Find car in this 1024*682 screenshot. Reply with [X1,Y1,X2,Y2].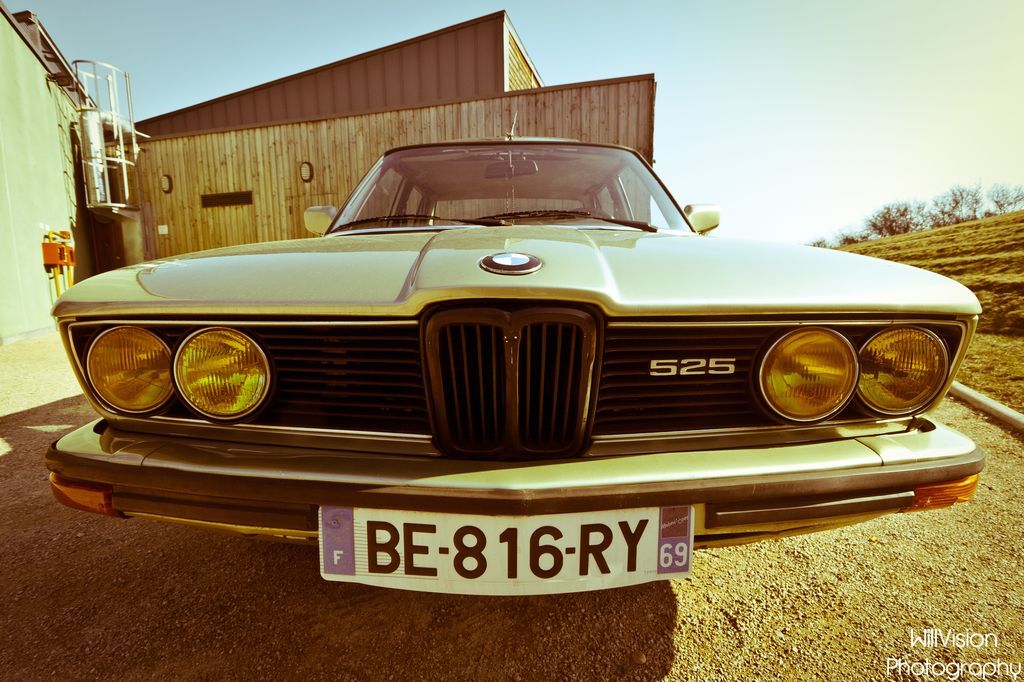
[42,107,983,595].
